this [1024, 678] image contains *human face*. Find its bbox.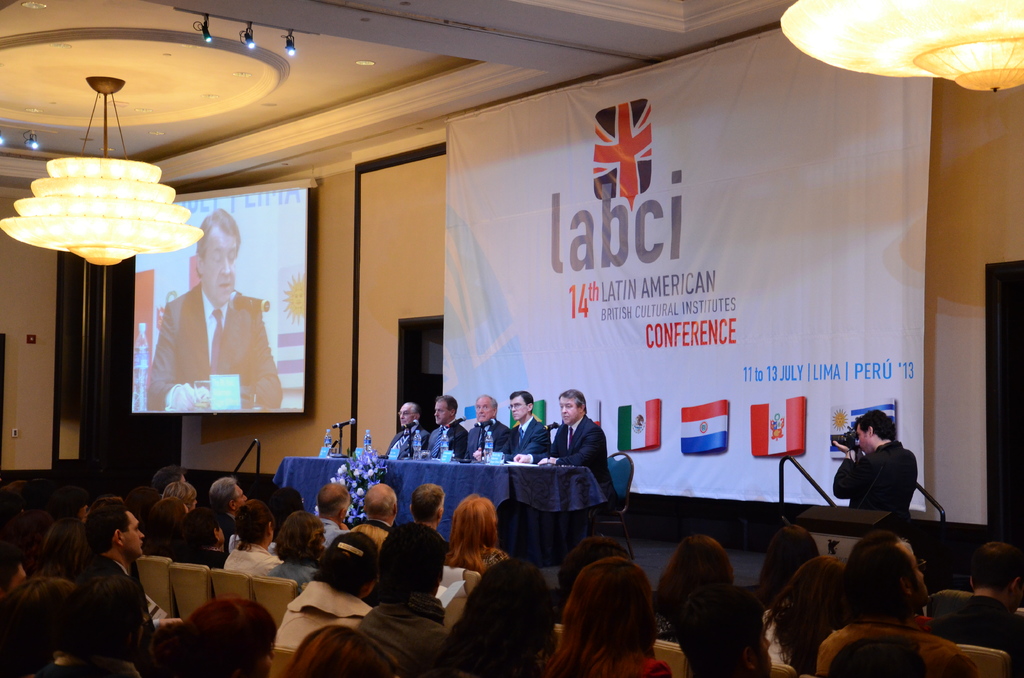
<region>856, 424, 874, 453</region>.
